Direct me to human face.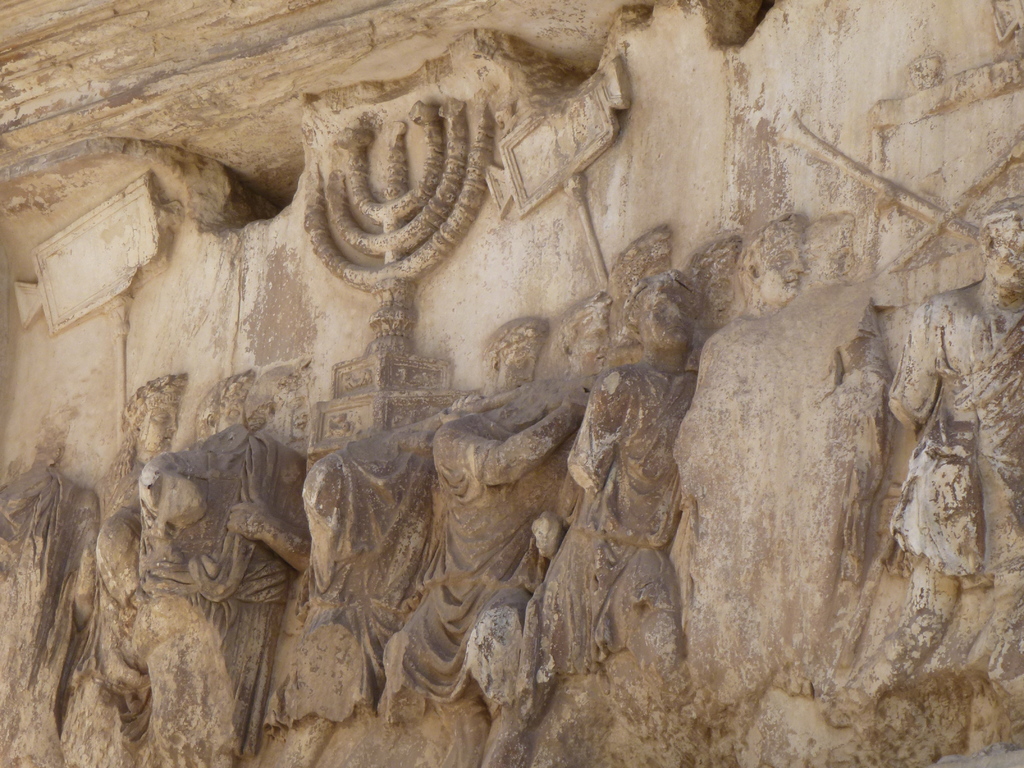
Direction: 496, 341, 533, 390.
